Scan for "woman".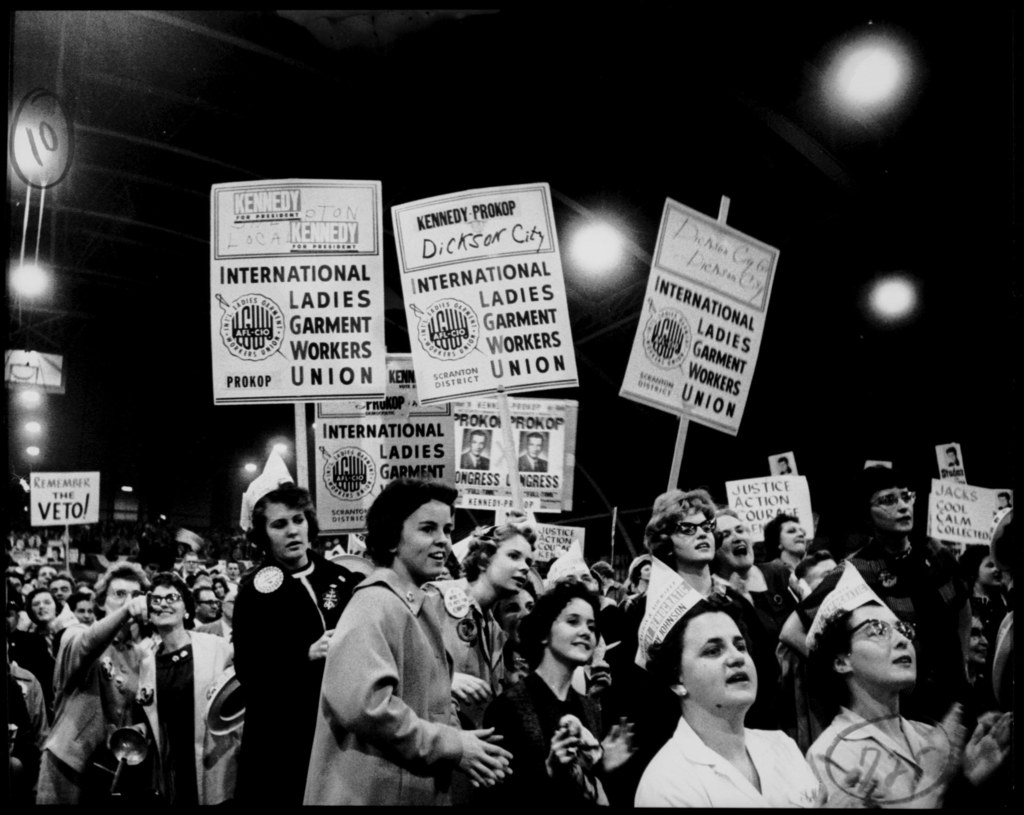
Scan result: [618,592,815,814].
